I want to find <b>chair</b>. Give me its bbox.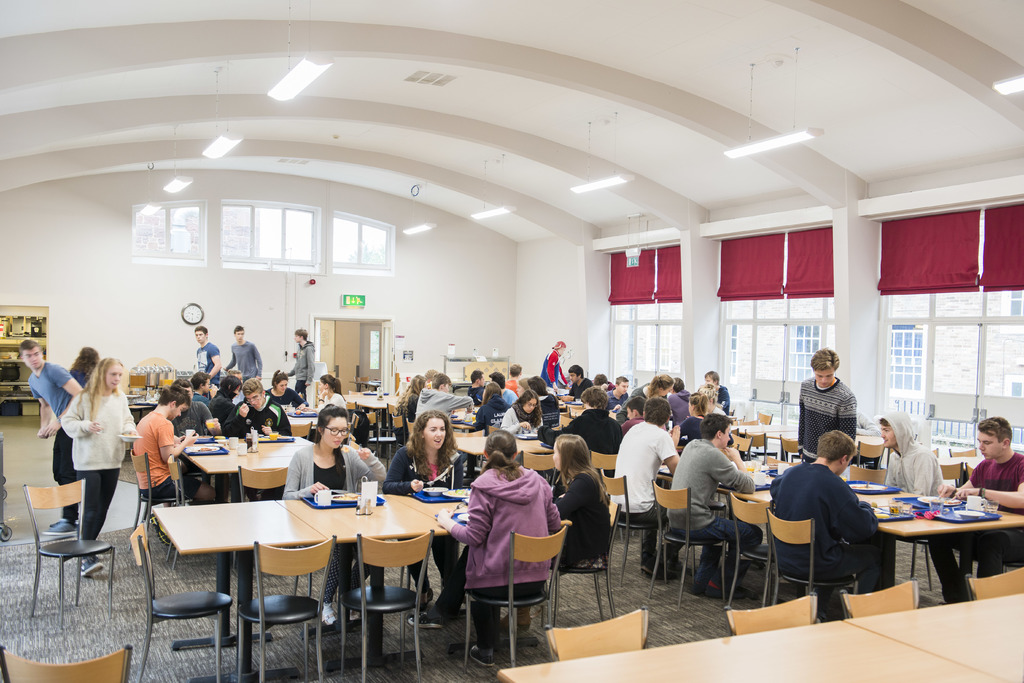
{"x1": 464, "y1": 527, "x2": 569, "y2": 672}.
